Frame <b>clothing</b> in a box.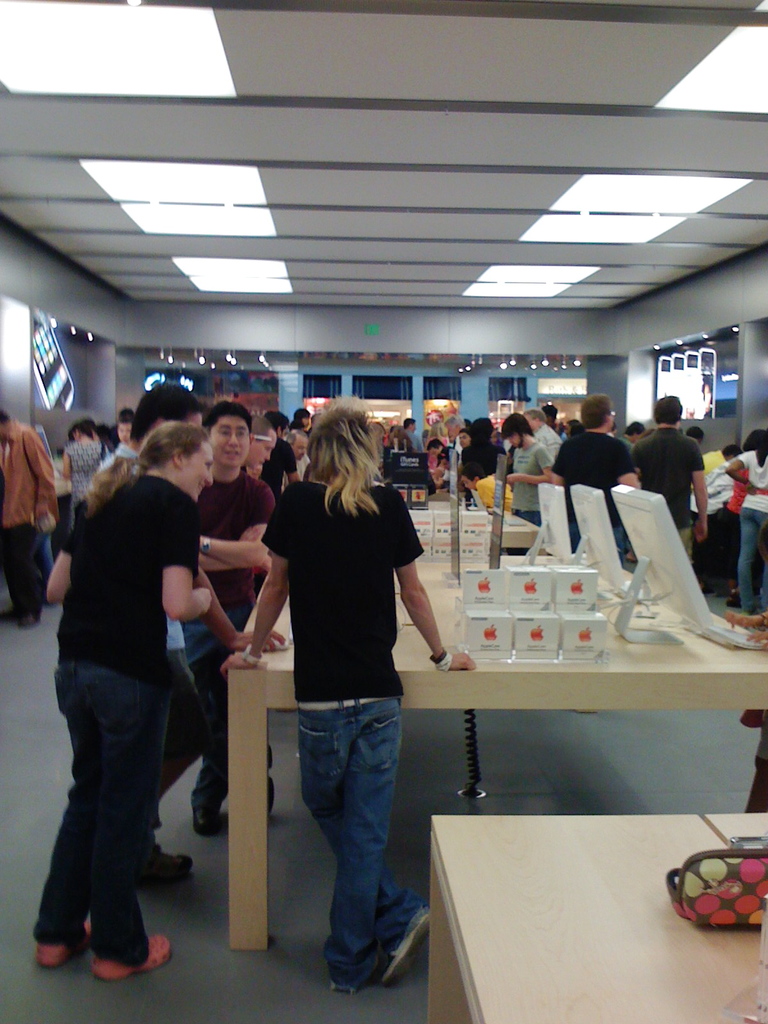
[534,420,562,462].
